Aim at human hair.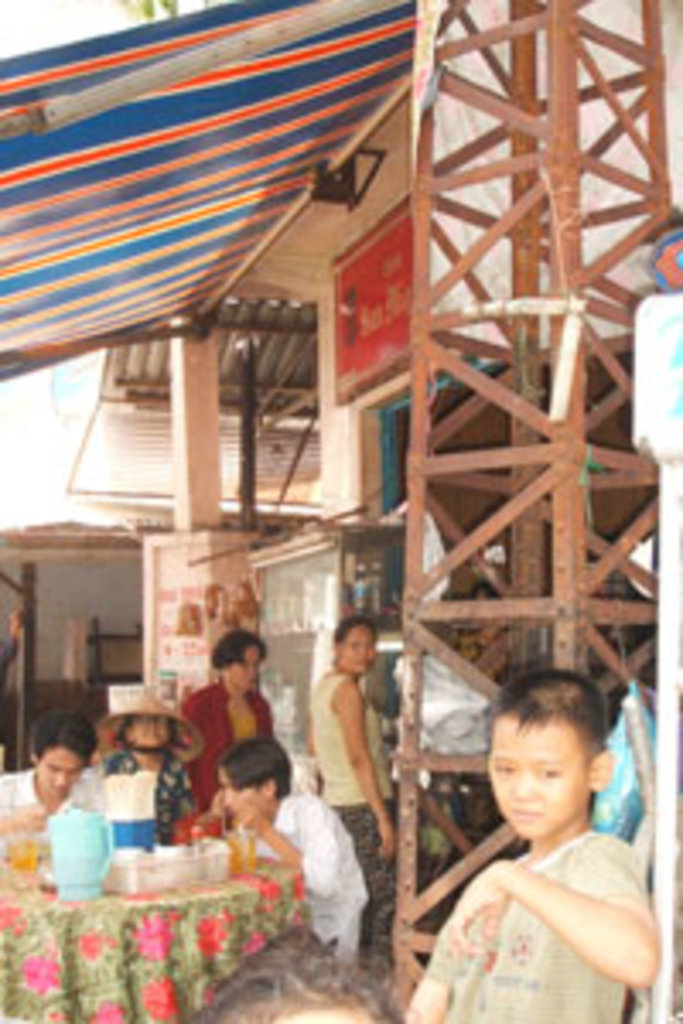
Aimed at box=[331, 614, 379, 652].
